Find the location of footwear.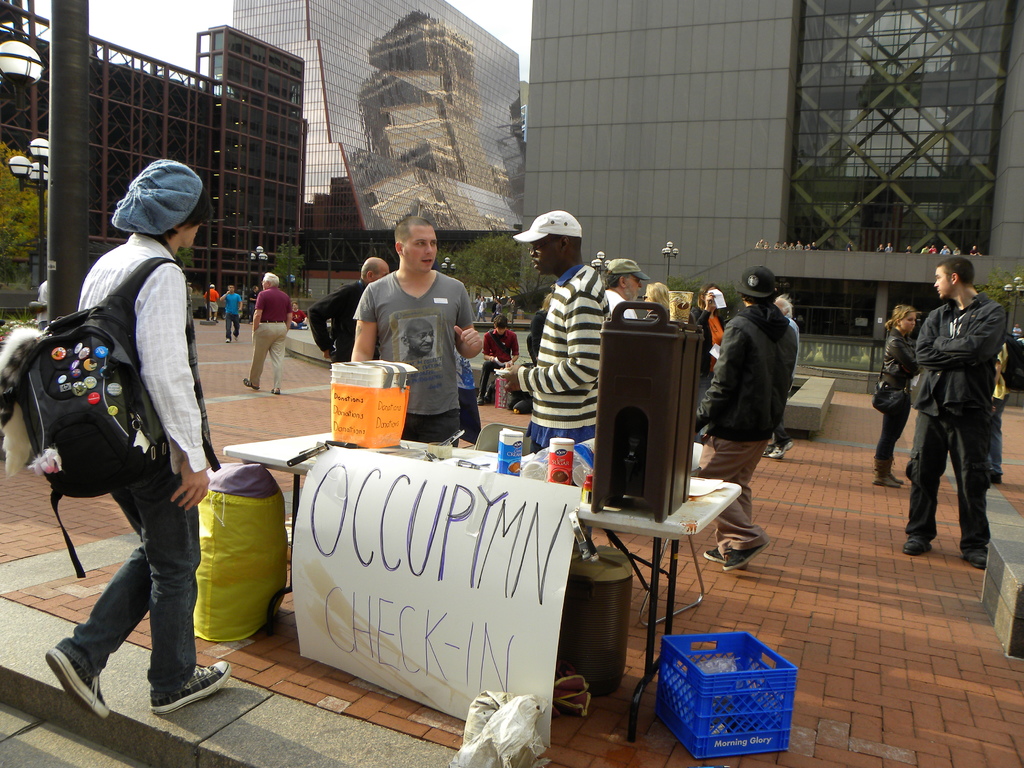
Location: (271,386,282,395).
